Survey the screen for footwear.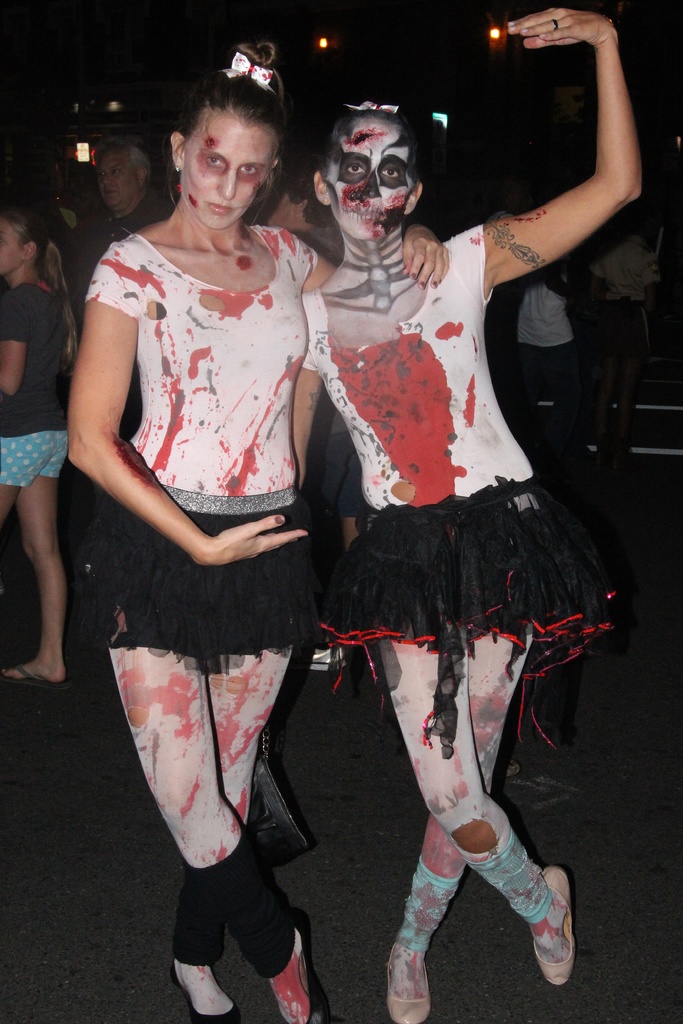
Survey found: rect(0, 662, 72, 698).
